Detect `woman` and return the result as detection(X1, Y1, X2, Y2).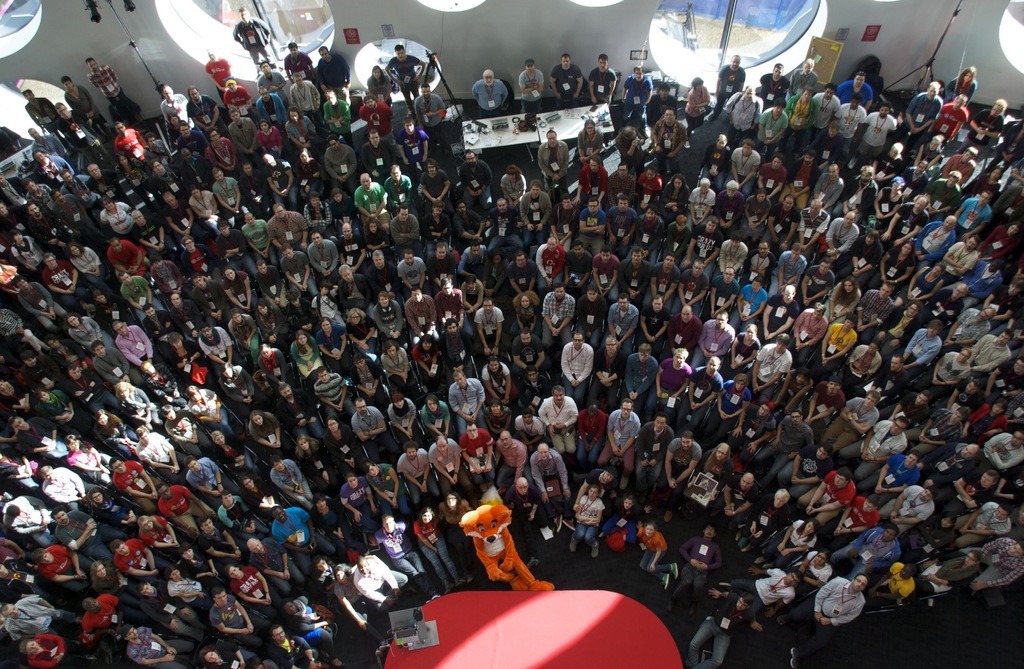
detection(420, 393, 454, 442).
